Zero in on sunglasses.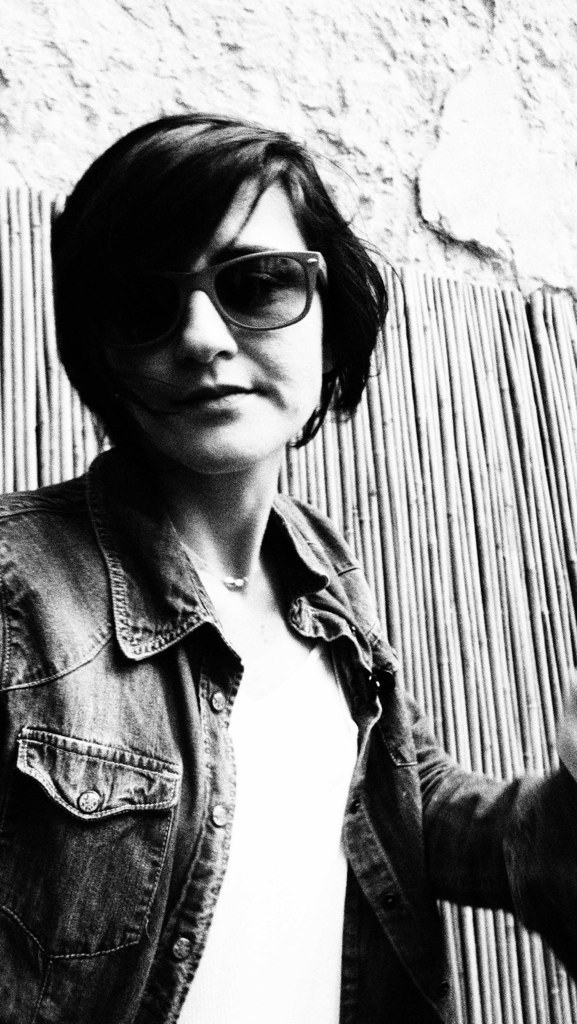
Zeroed in: [93,251,329,350].
